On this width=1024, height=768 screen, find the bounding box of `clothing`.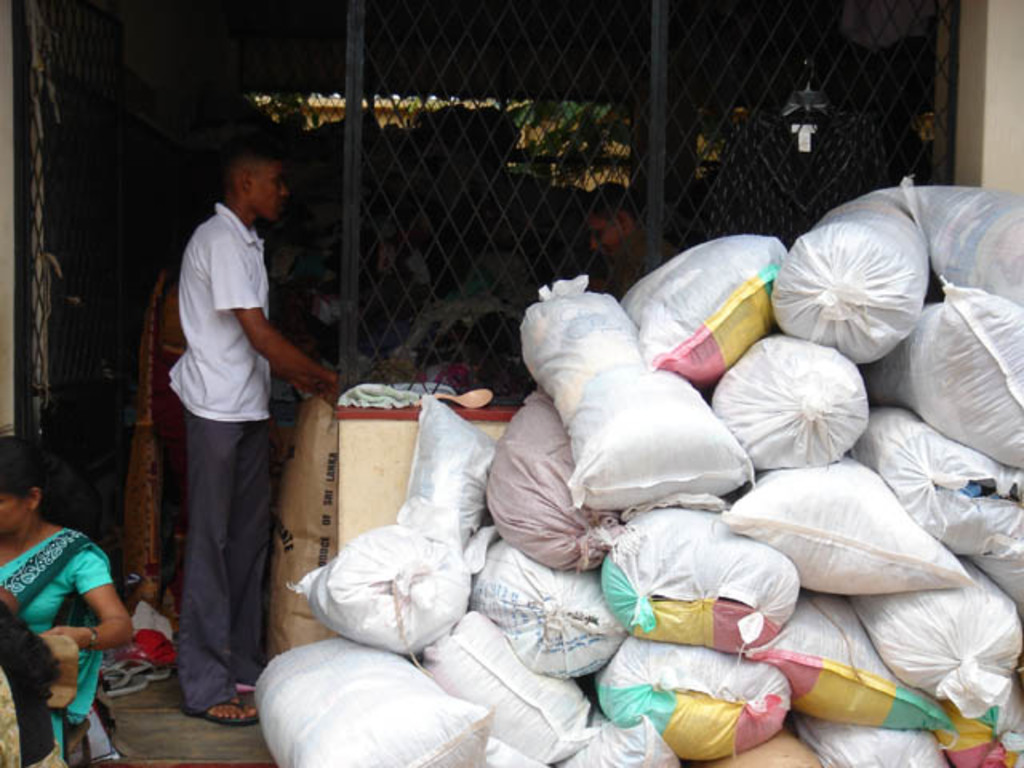
Bounding box: Rect(166, 202, 272, 712).
